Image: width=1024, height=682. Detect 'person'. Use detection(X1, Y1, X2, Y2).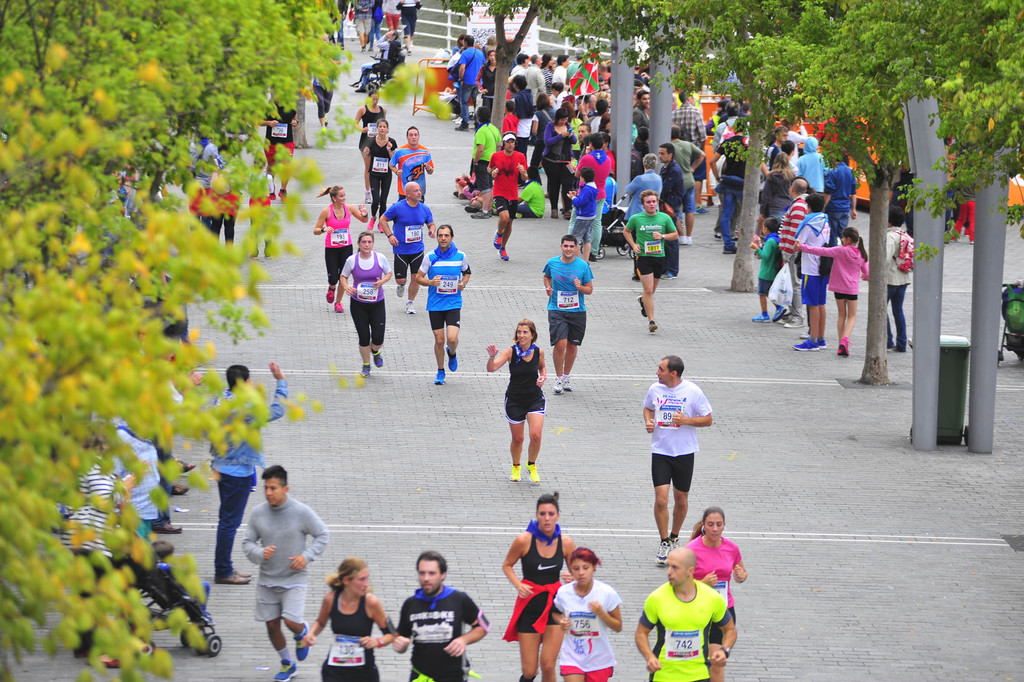
detection(713, 123, 751, 256).
